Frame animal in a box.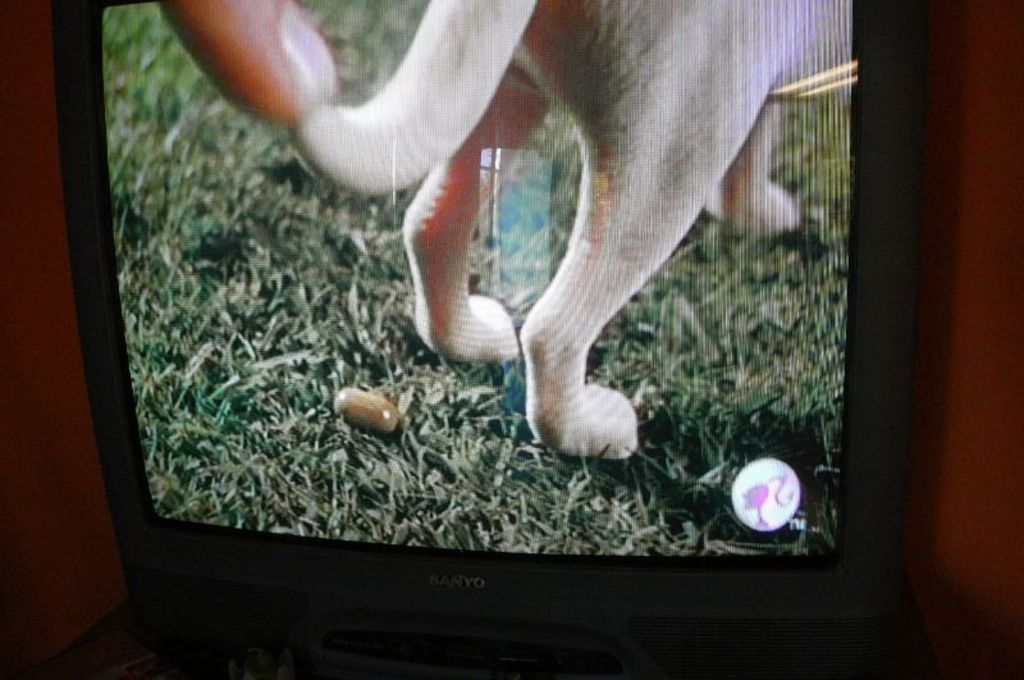
crop(298, 0, 856, 457).
